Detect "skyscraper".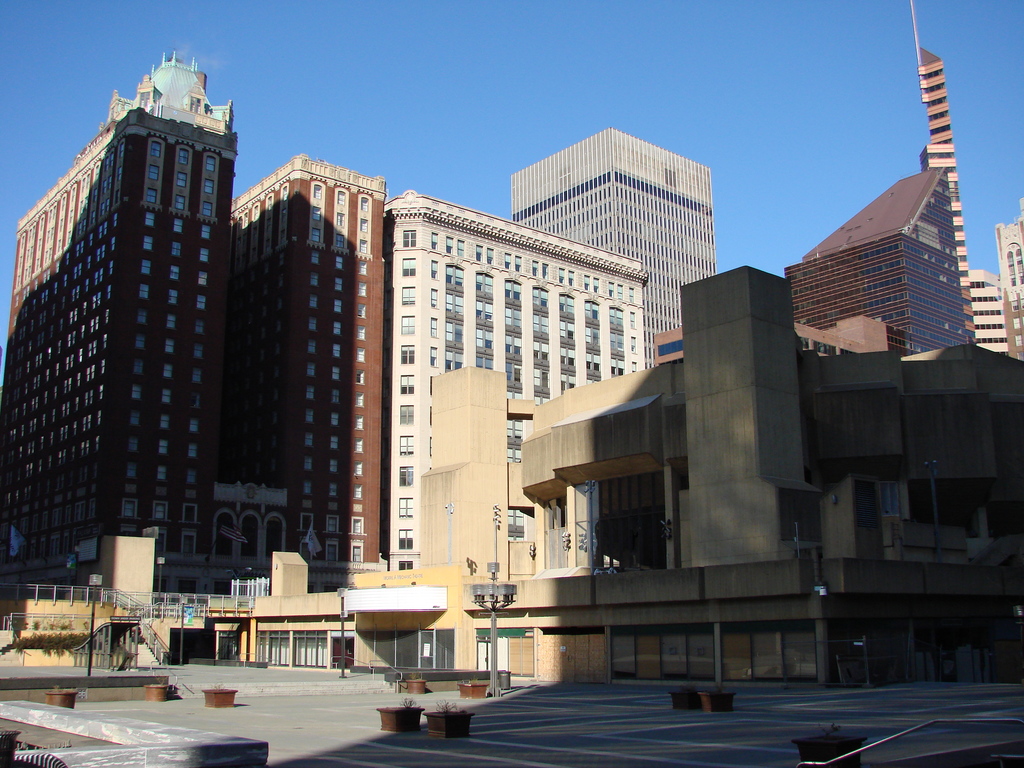
Detected at Rect(1, 47, 225, 601).
